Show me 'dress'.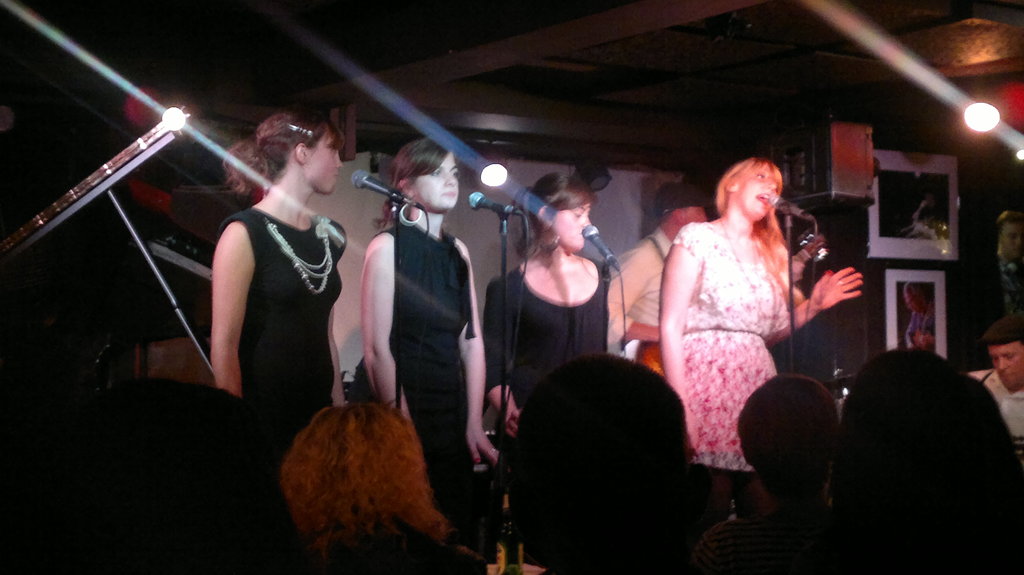
'dress' is here: box=[477, 258, 610, 535].
